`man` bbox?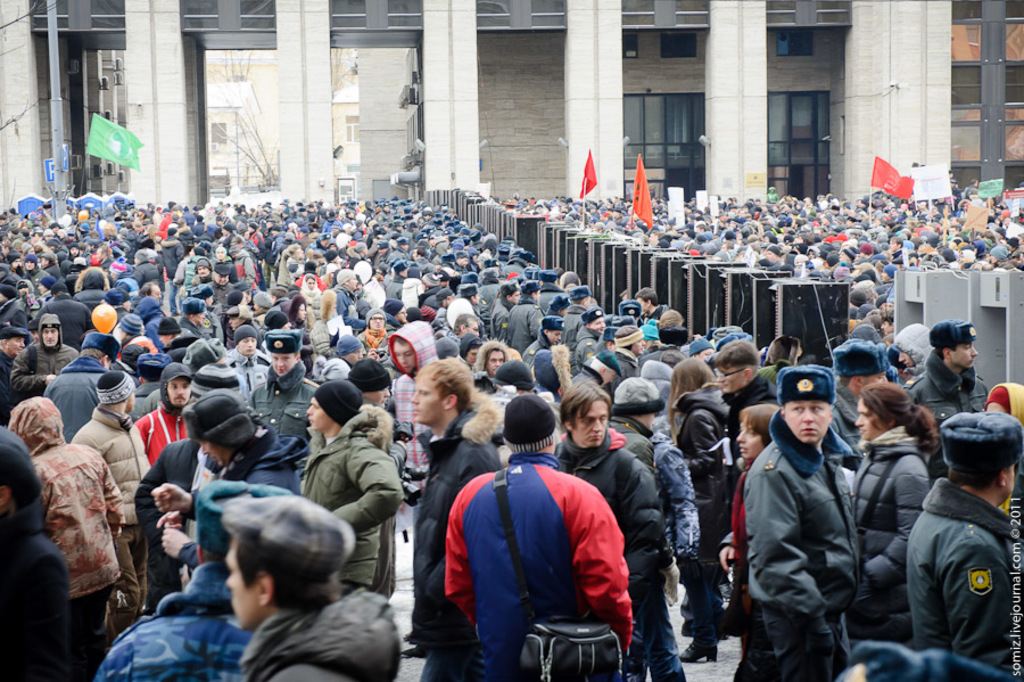
locate(331, 269, 364, 327)
